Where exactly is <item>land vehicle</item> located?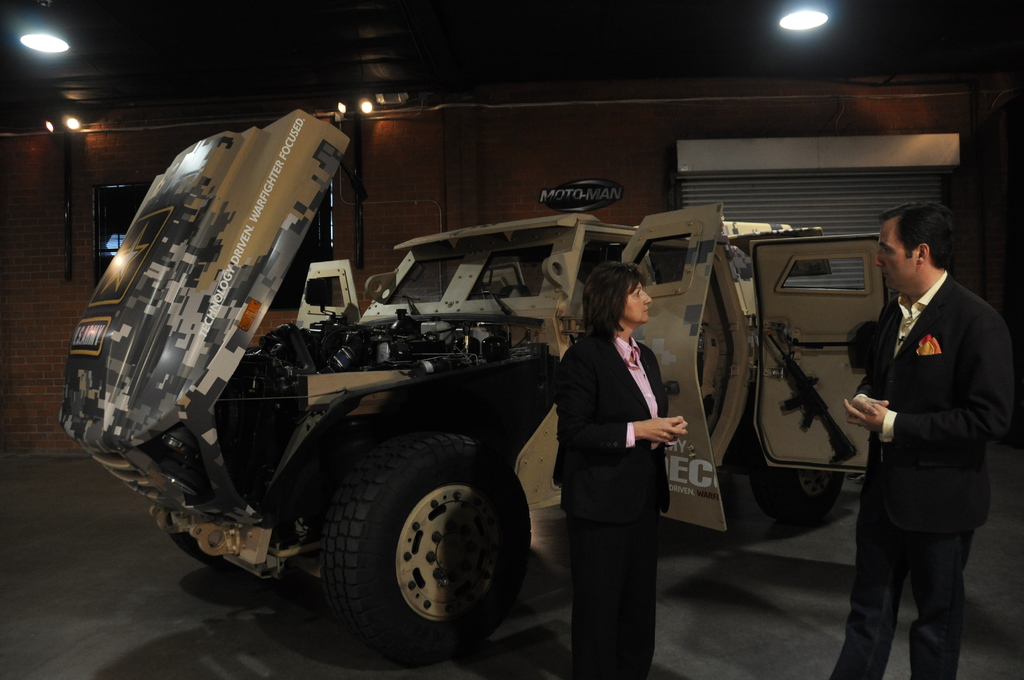
Its bounding box is [x1=99, y1=145, x2=788, y2=646].
